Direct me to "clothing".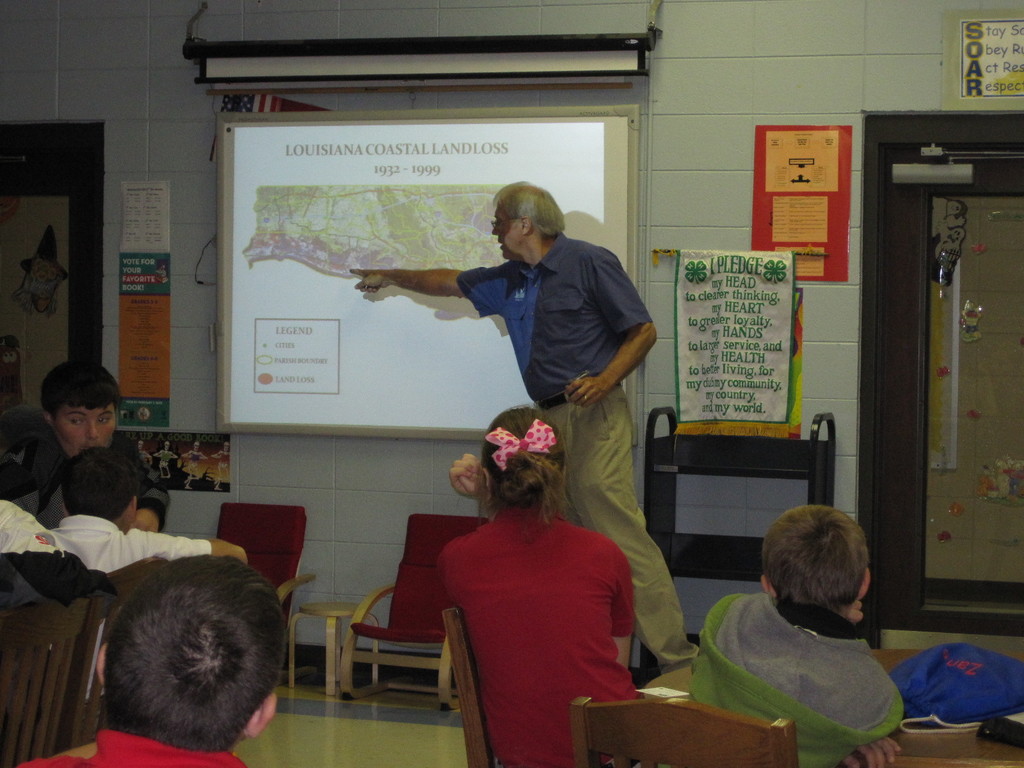
Direction: rect(678, 575, 920, 758).
